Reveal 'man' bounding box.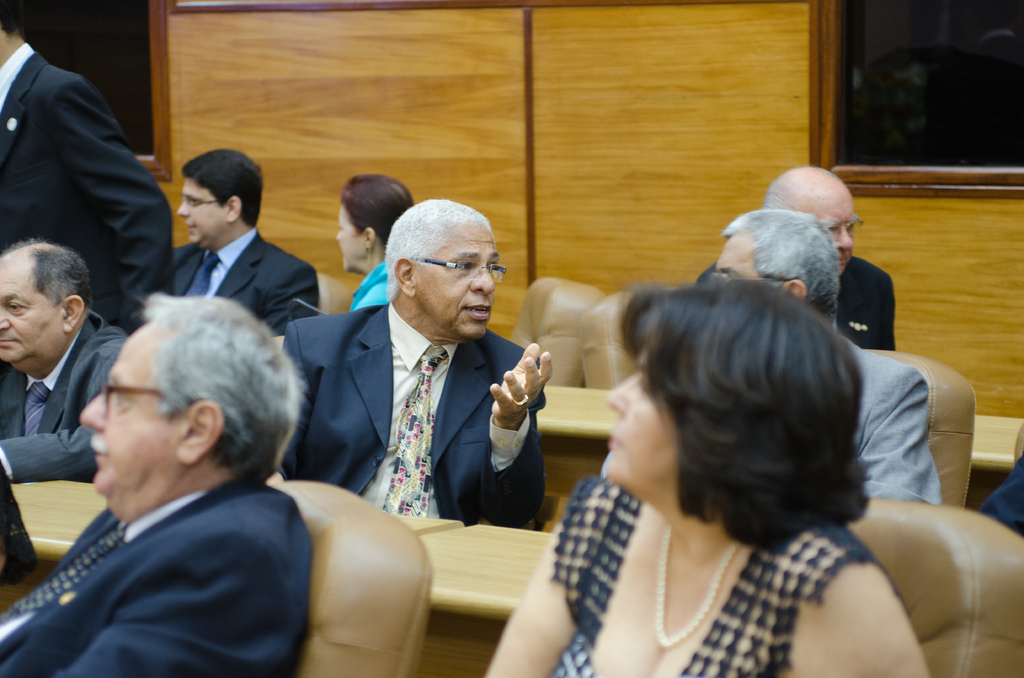
Revealed: Rect(0, 238, 139, 476).
